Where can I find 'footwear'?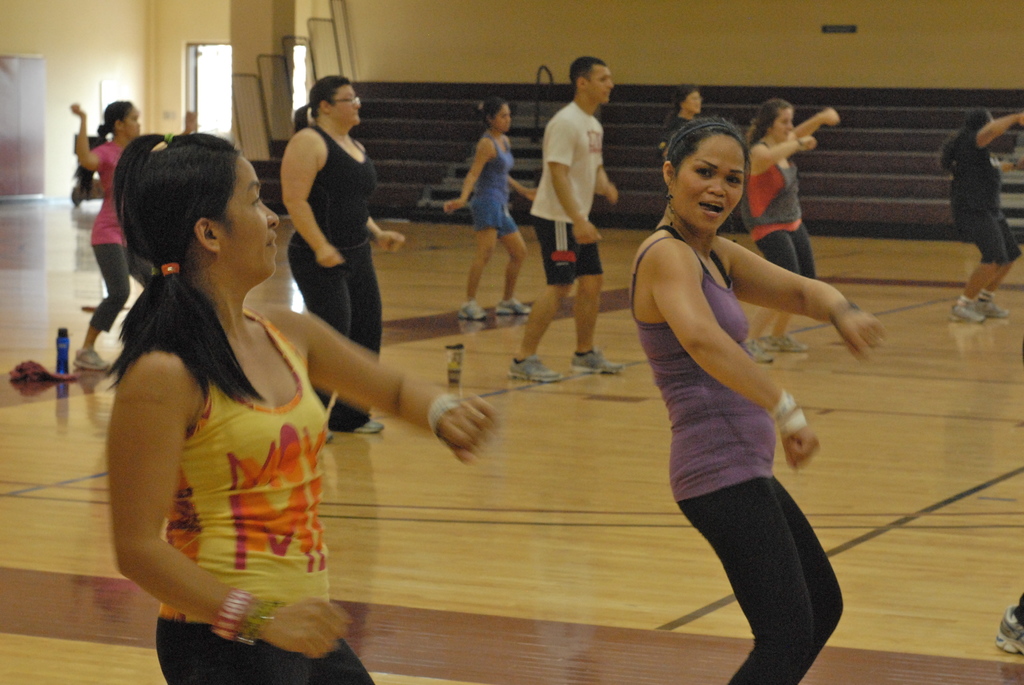
You can find it at rect(573, 345, 623, 371).
